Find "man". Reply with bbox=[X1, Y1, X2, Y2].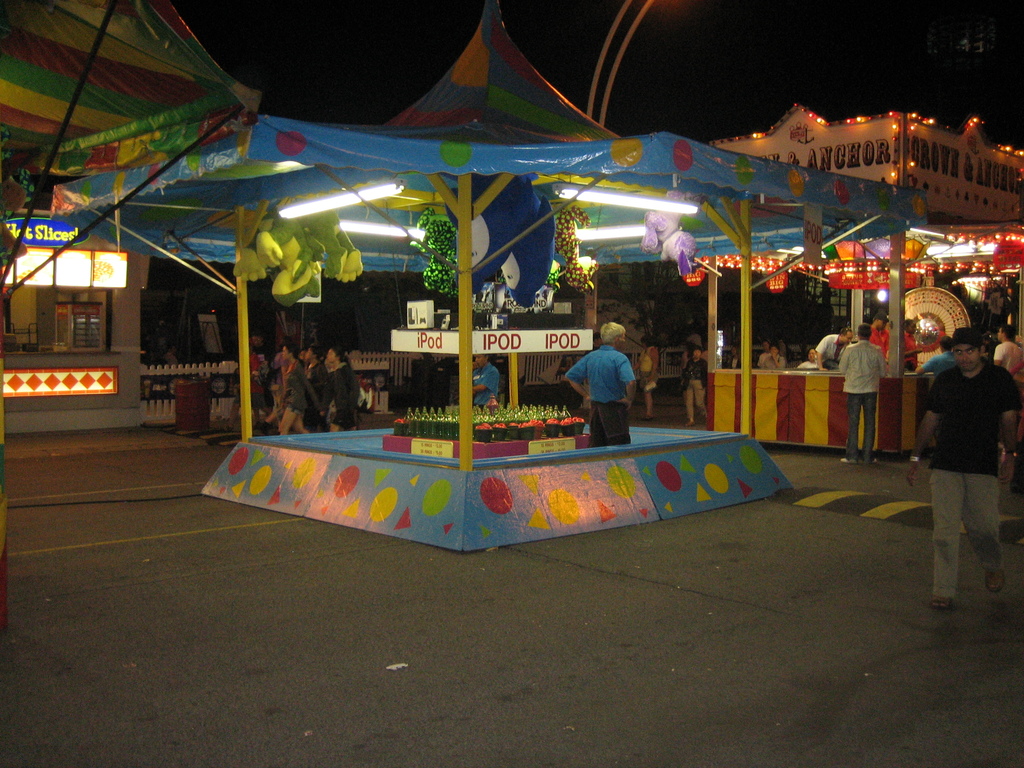
bbox=[811, 325, 853, 372].
